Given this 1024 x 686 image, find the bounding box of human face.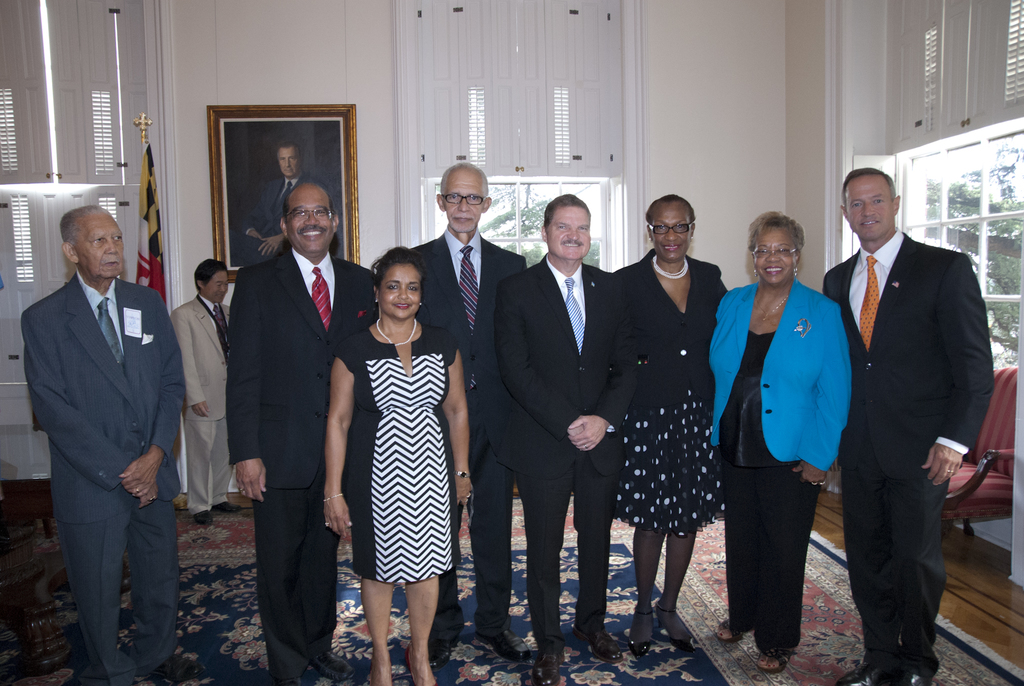
(551, 208, 591, 261).
